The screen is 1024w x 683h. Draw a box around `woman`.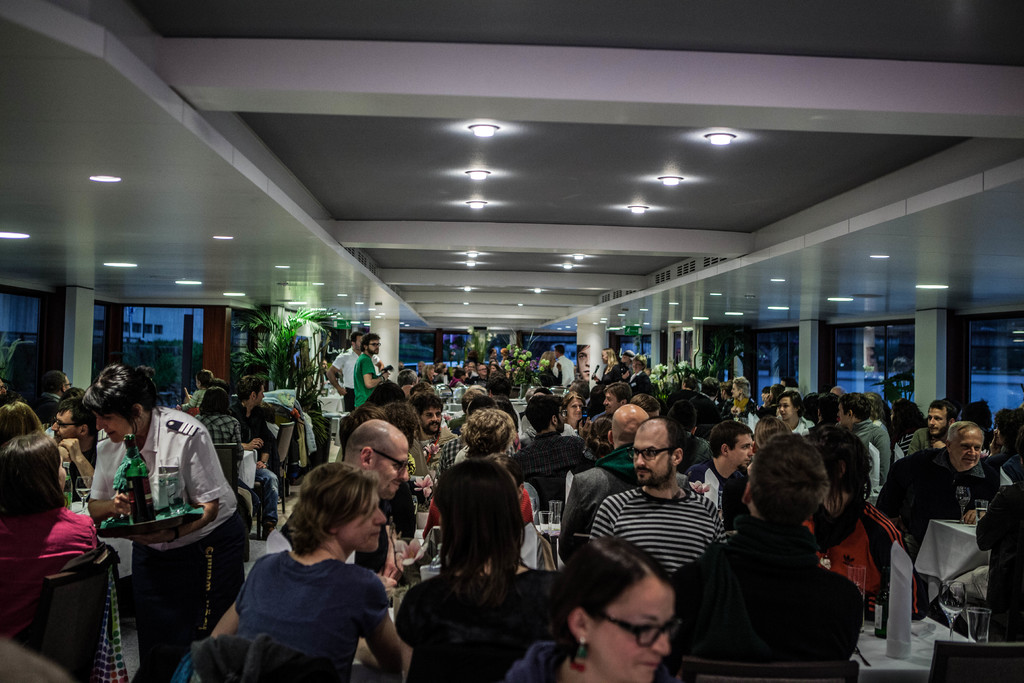
[0,433,100,637].
